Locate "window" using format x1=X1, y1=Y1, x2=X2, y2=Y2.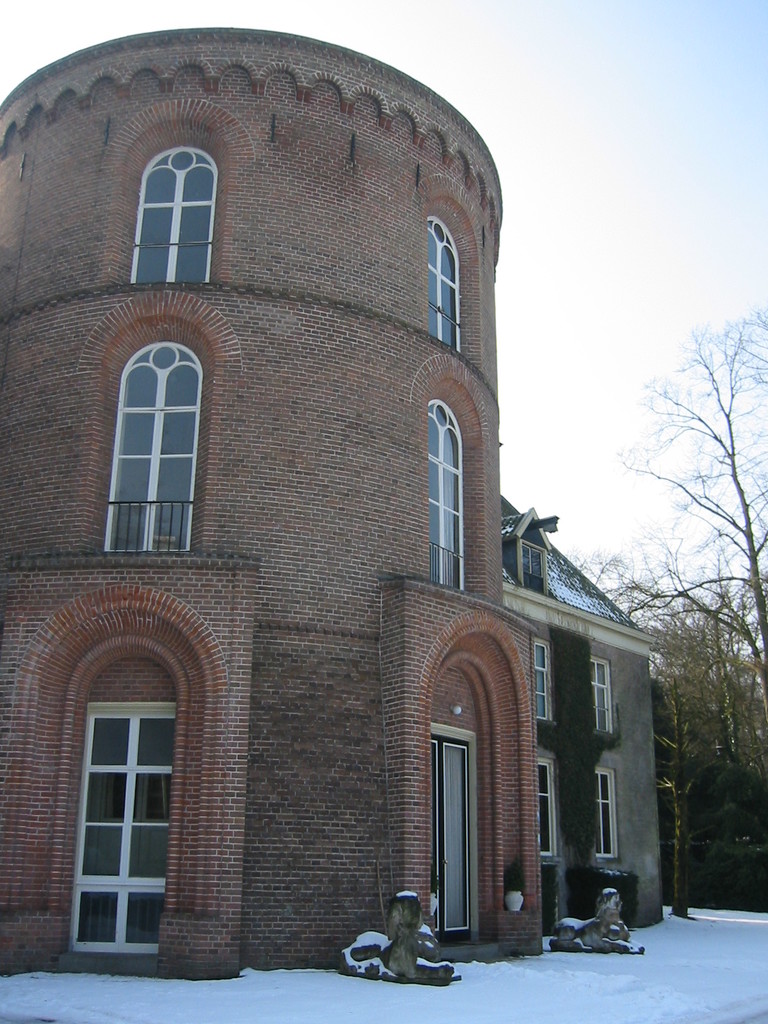
x1=530, y1=638, x2=549, y2=724.
